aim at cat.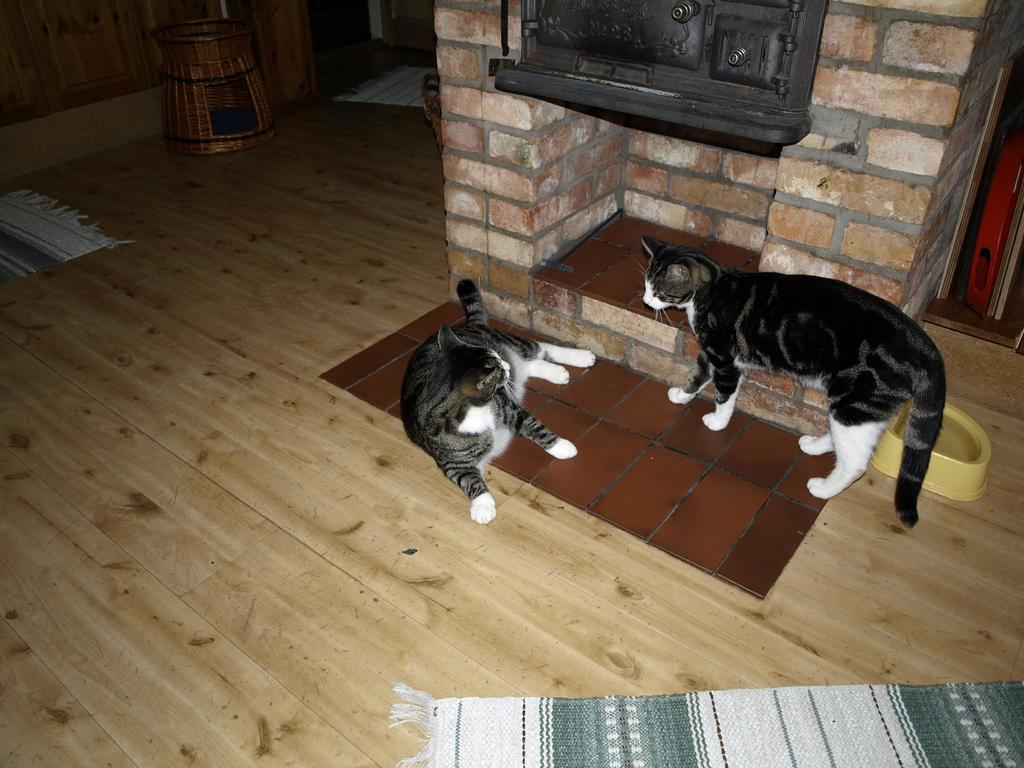
Aimed at (x1=630, y1=236, x2=951, y2=528).
